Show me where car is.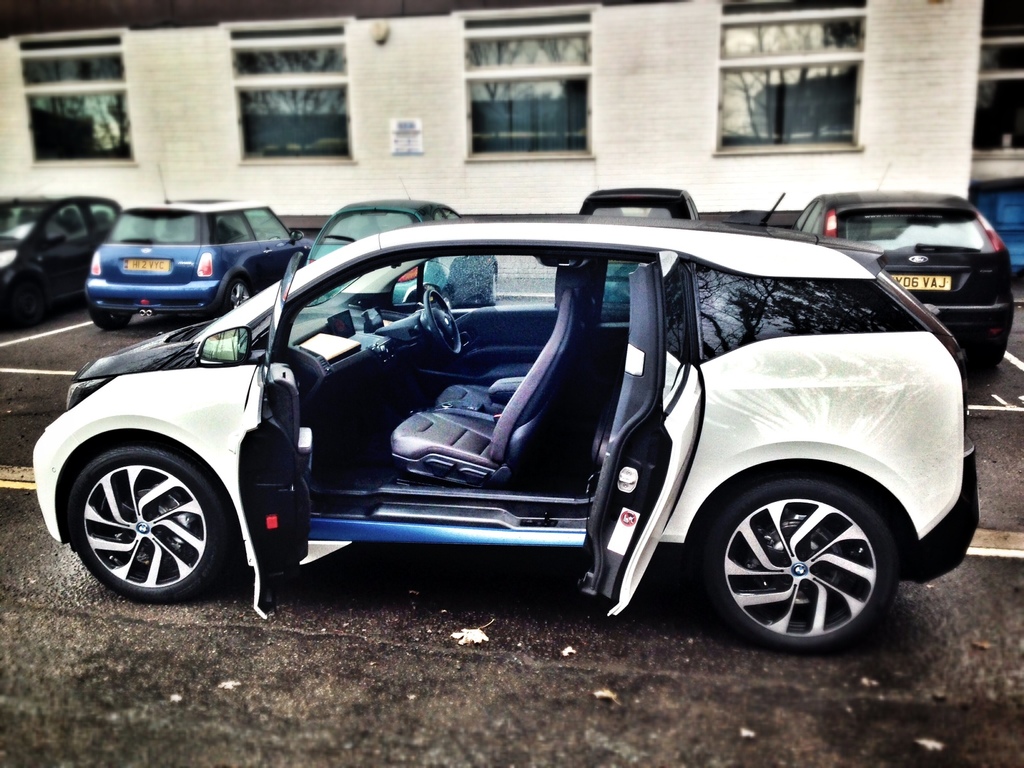
car is at select_region(555, 186, 706, 322).
